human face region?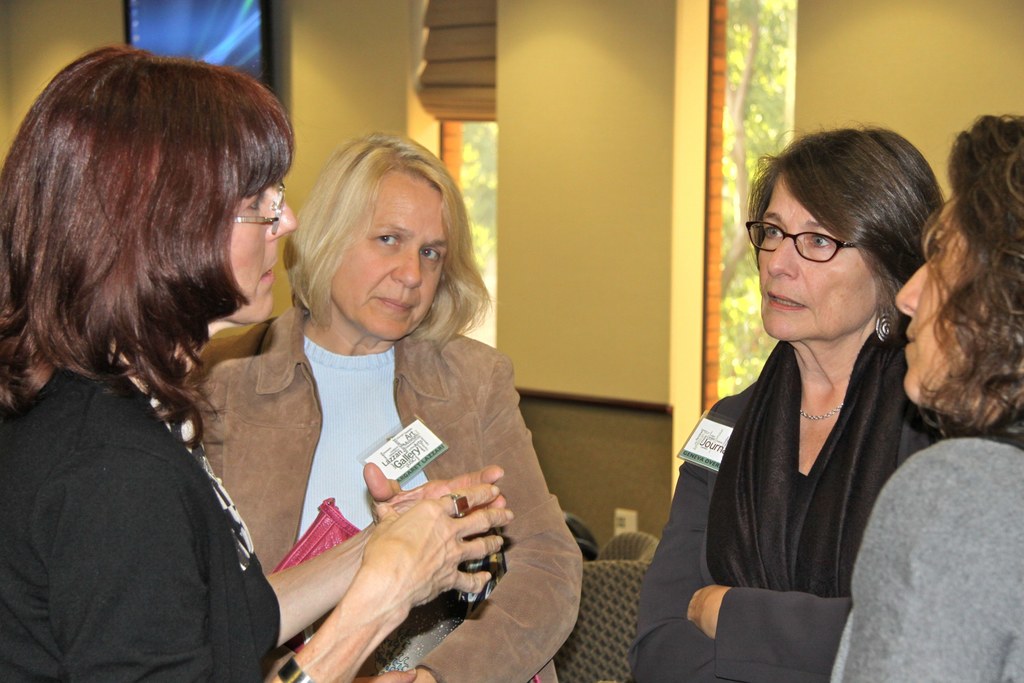
bbox(762, 169, 879, 338)
